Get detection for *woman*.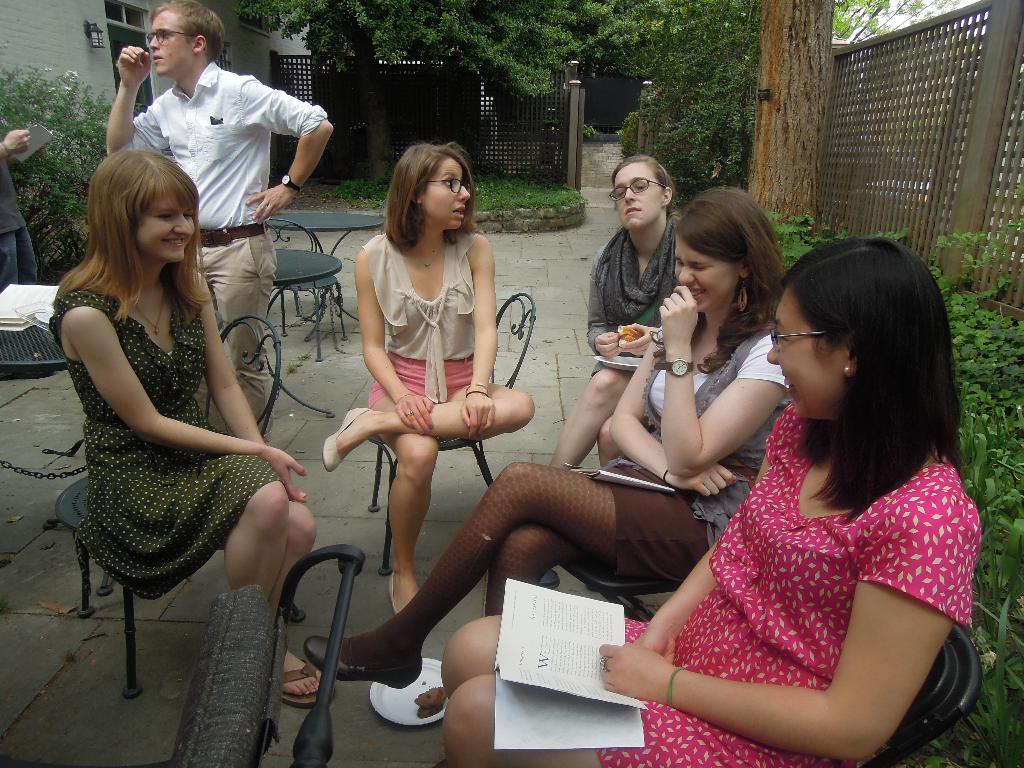
Detection: bbox=(318, 138, 535, 619).
